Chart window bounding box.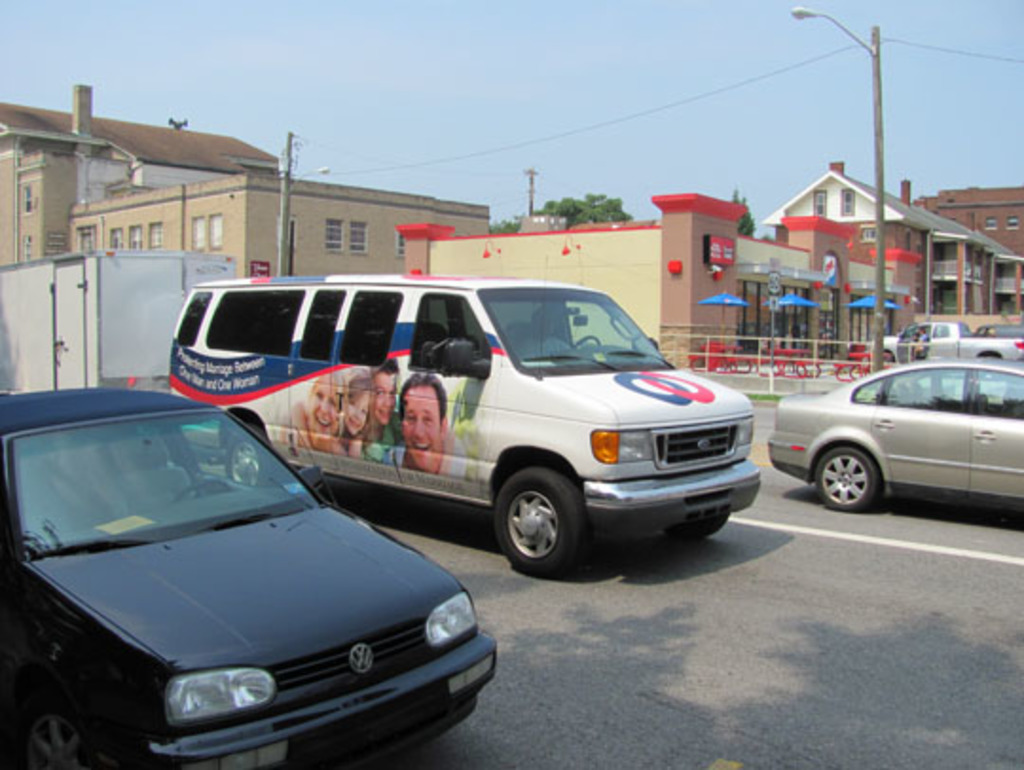
Charted: {"left": 980, "top": 216, "right": 997, "bottom": 229}.
